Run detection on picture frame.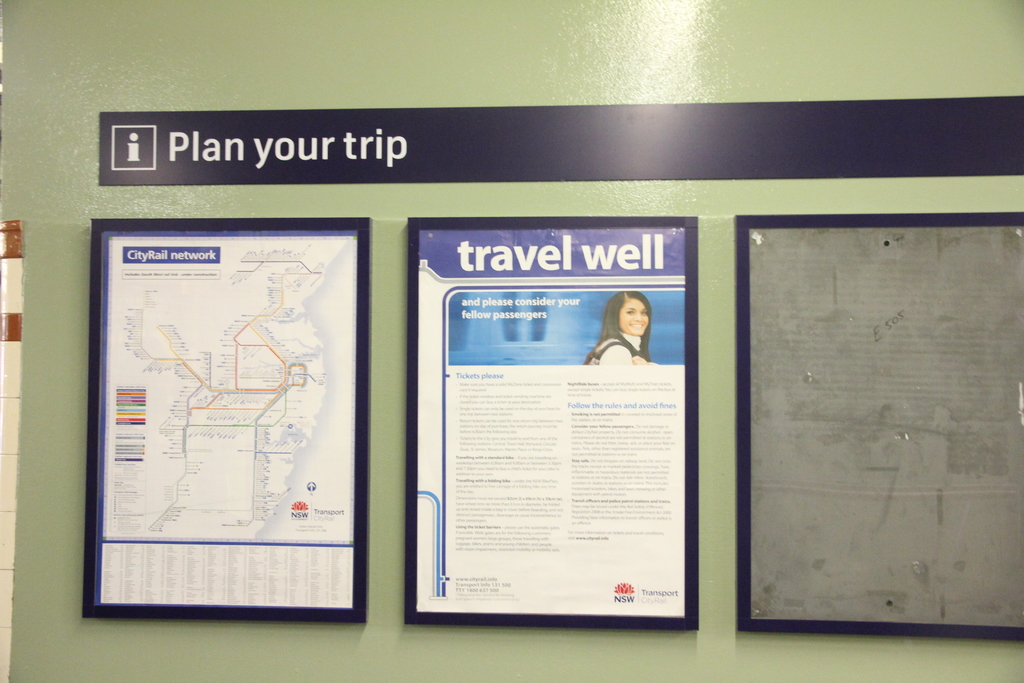
Result: <box>402,214,702,630</box>.
